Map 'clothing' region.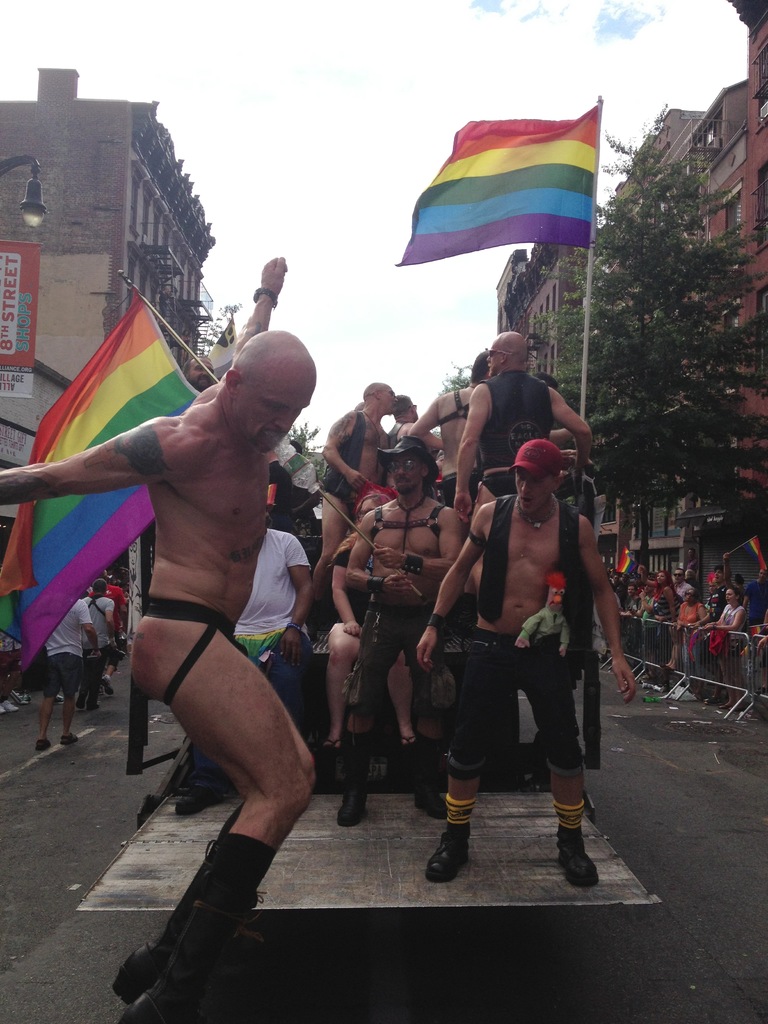
Mapped to l=142, t=598, r=254, b=719.
